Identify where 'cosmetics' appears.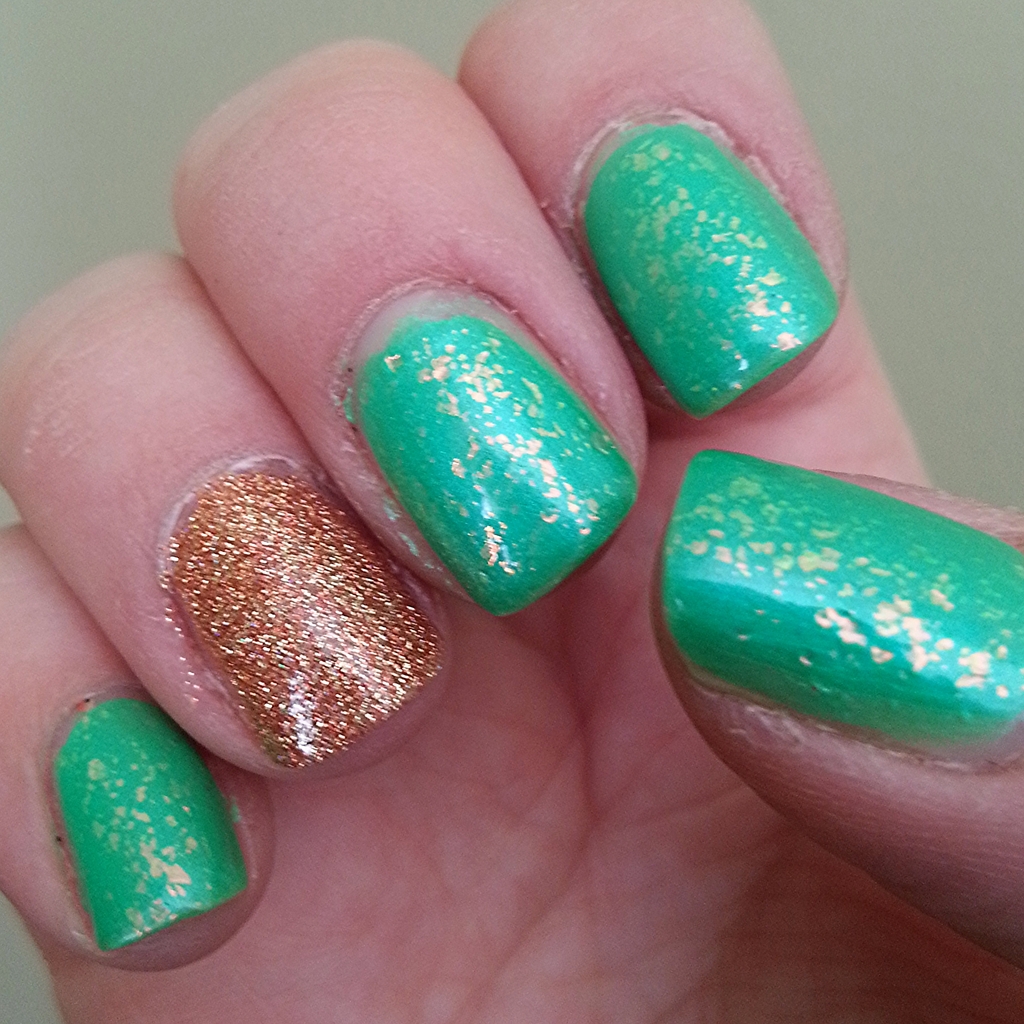
Appears at l=343, t=289, r=641, b=627.
